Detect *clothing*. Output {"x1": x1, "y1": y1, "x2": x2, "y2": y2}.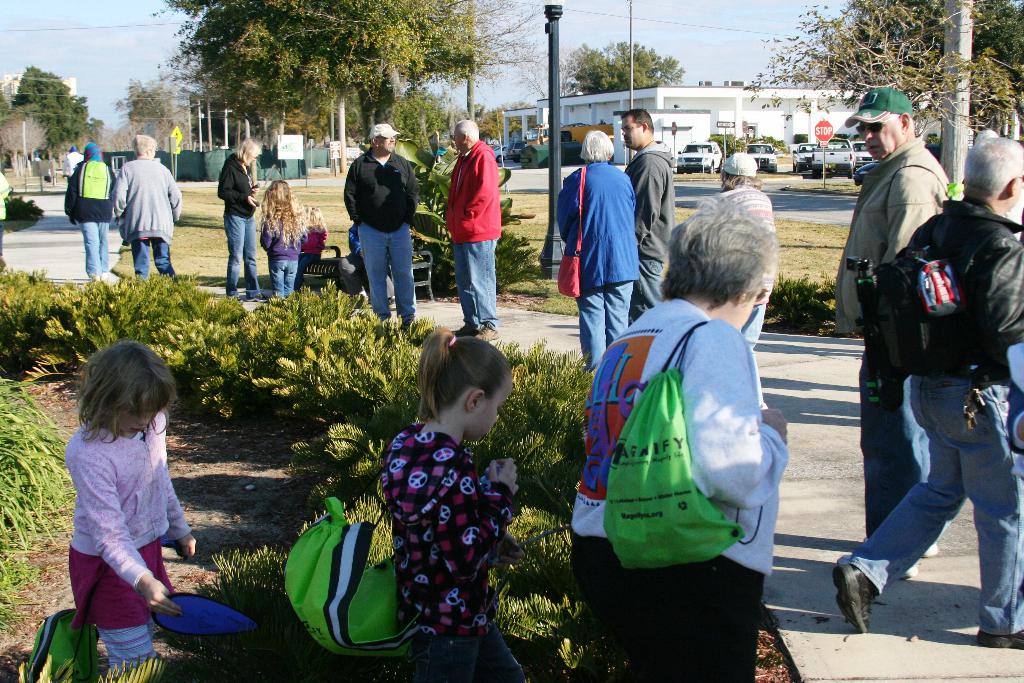
{"x1": 829, "y1": 133, "x2": 954, "y2": 539}.
